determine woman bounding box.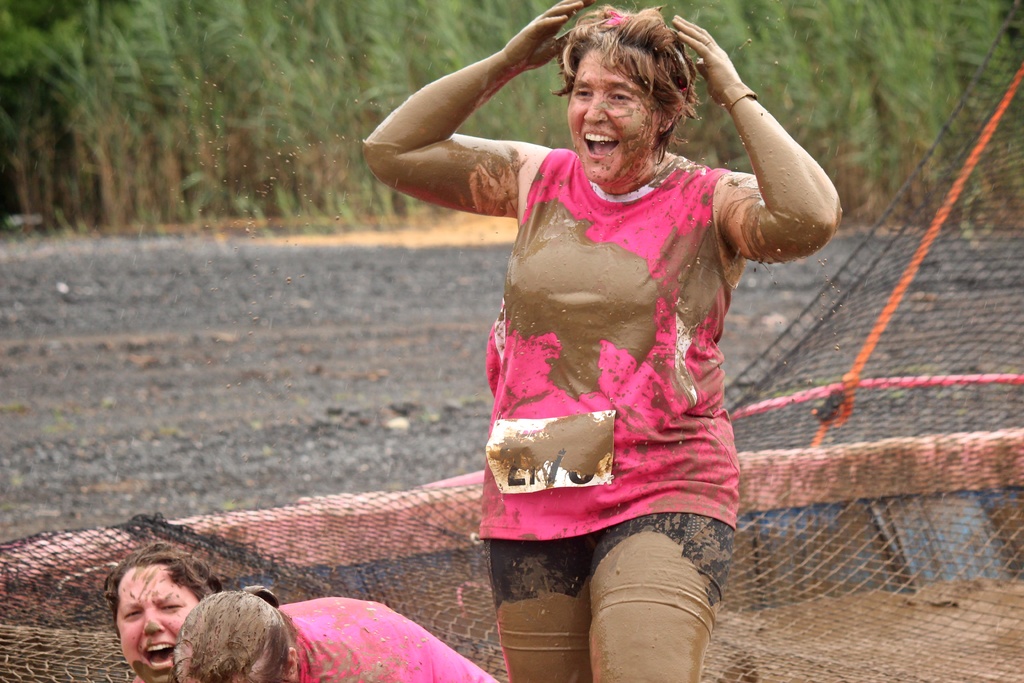
Determined: (173,582,502,682).
